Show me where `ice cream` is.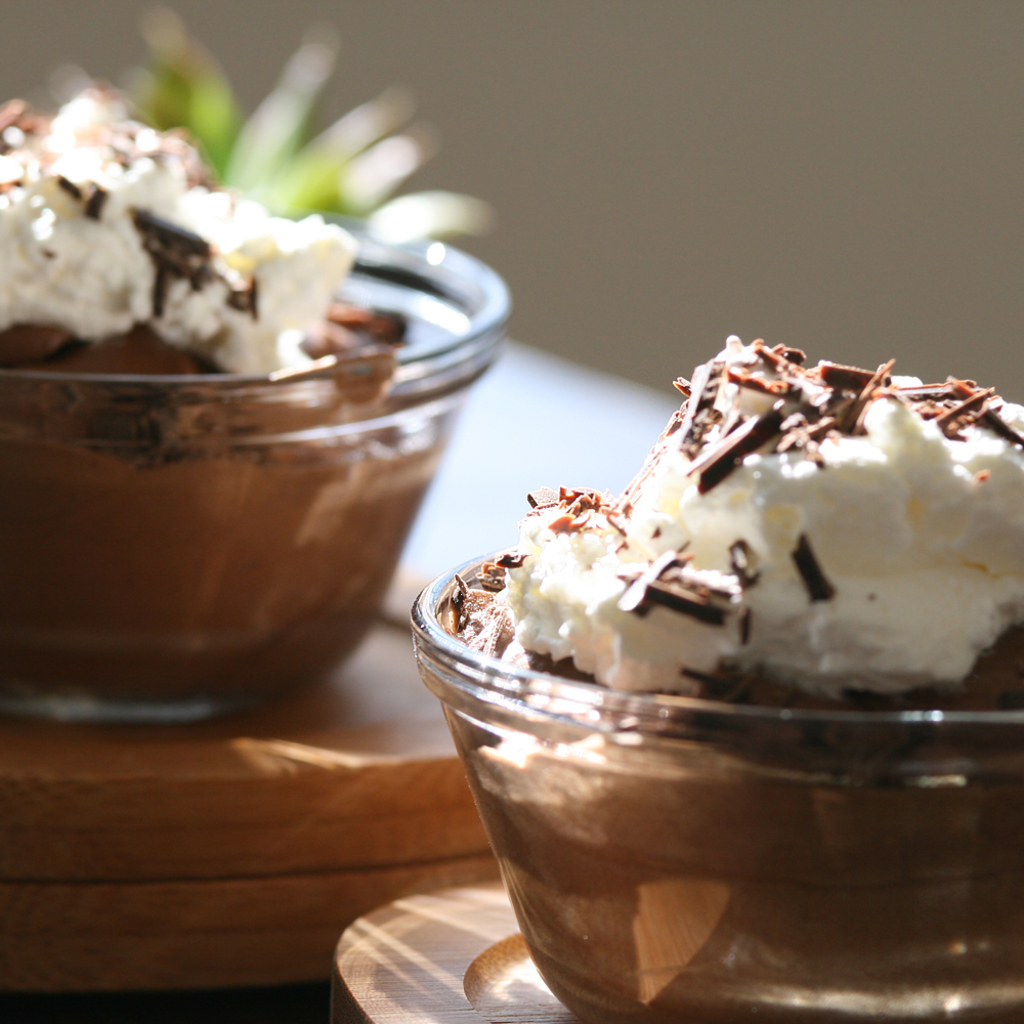
`ice cream` is at (left=0, top=81, right=513, bottom=732).
